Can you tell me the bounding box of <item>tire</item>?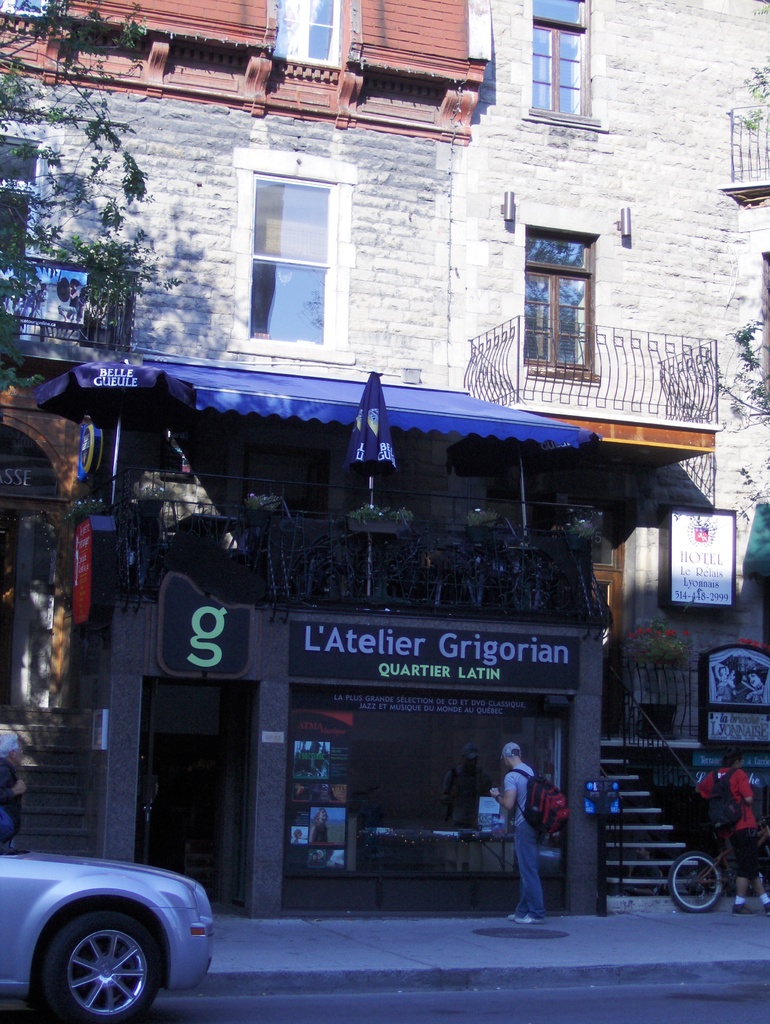
box=[666, 851, 721, 910].
